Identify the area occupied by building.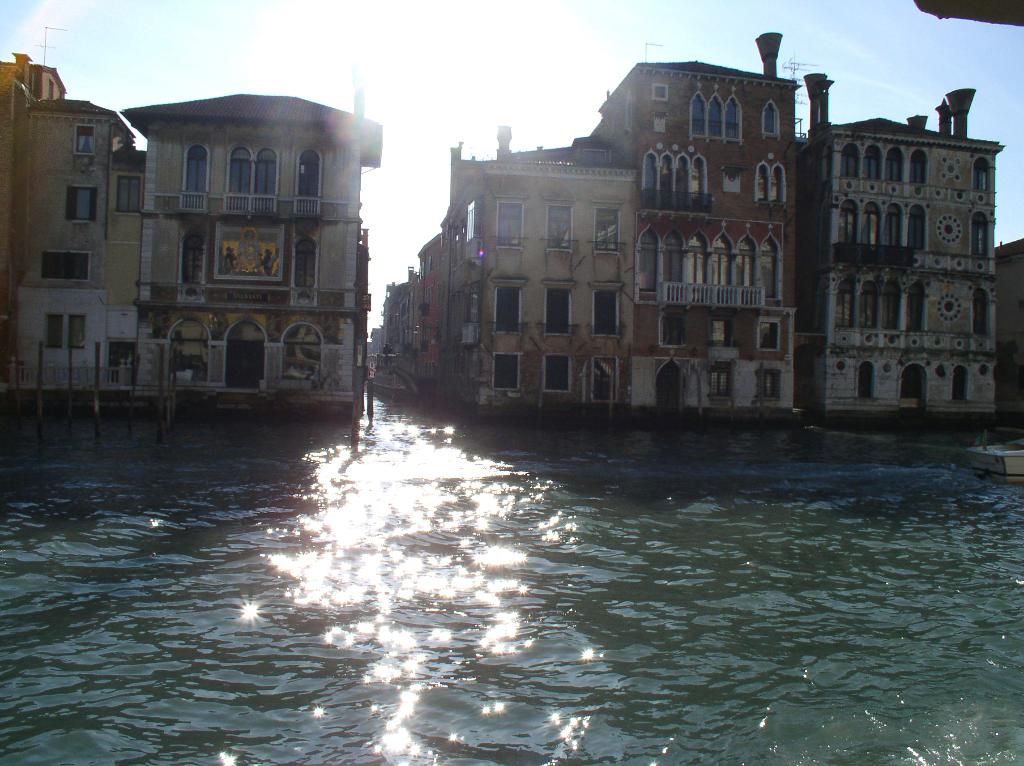
Area: {"x1": 594, "y1": 28, "x2": 804, "y2": 413}.
